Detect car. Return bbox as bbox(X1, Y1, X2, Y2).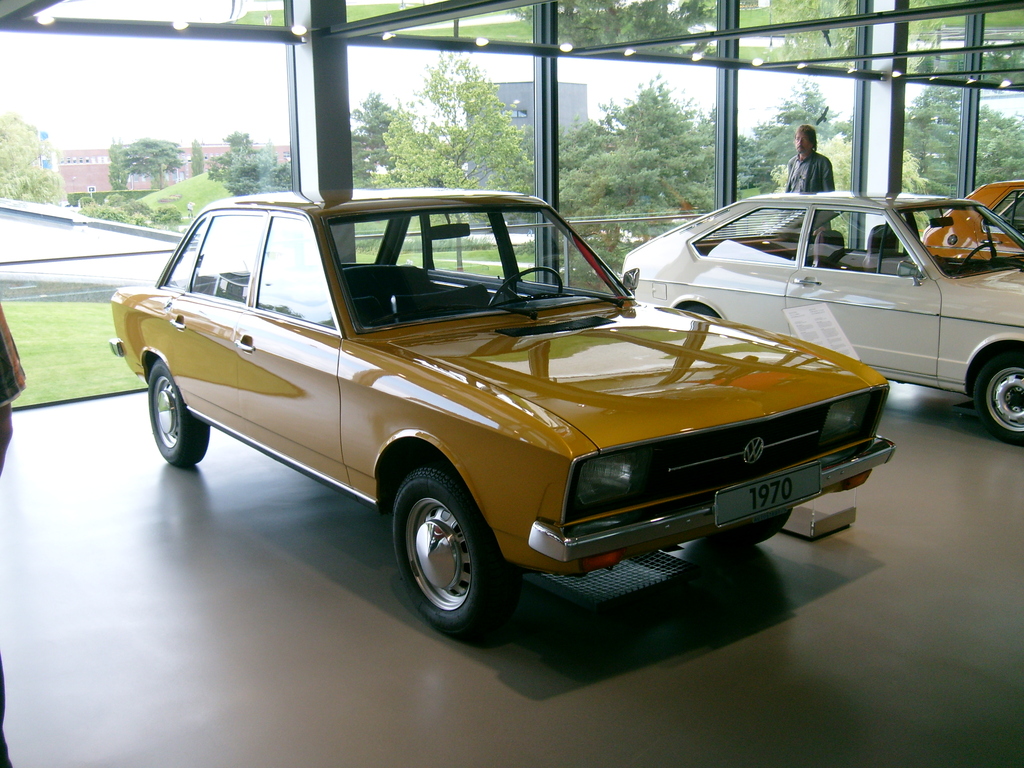
bbox(629, 193, 1023, 440).
